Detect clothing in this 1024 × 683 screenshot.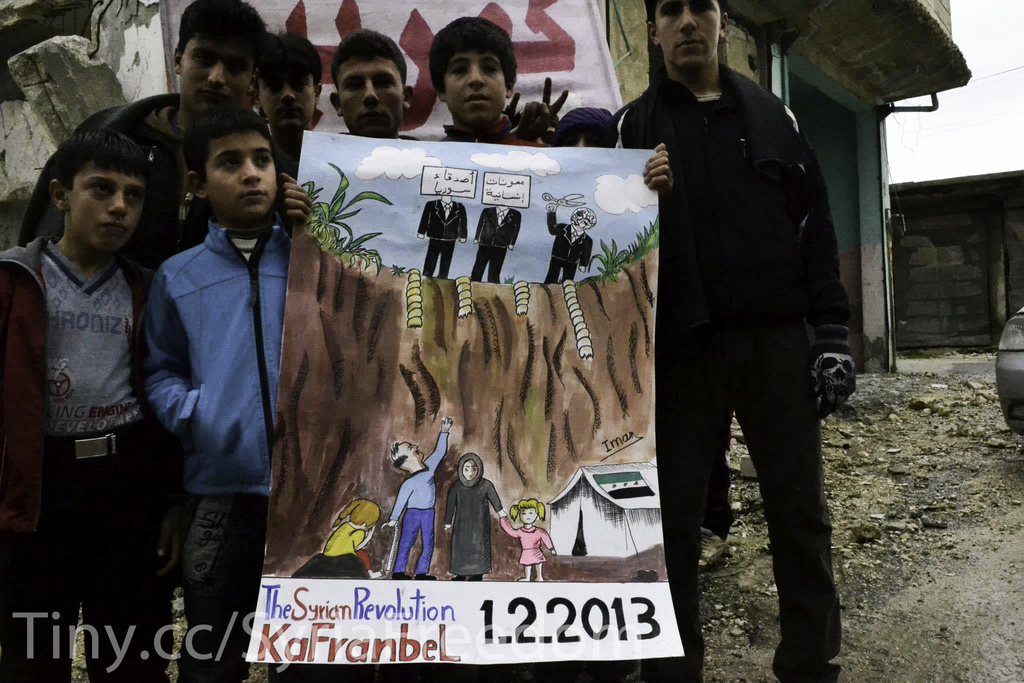
Detection: 610:64:855:682.
